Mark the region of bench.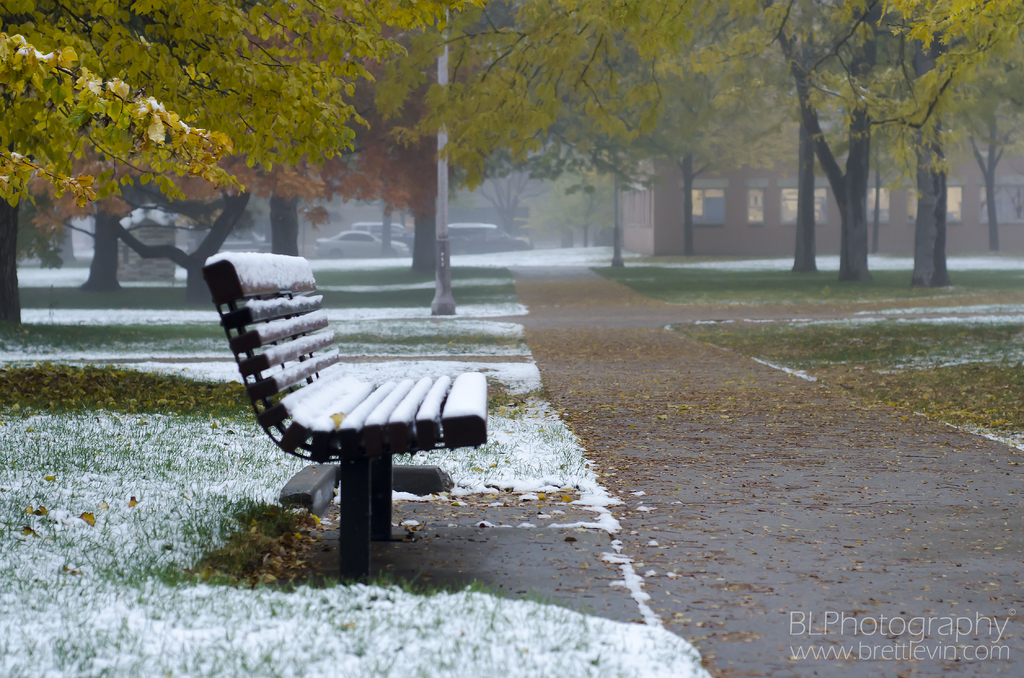
Region: 201,252,487,562.
